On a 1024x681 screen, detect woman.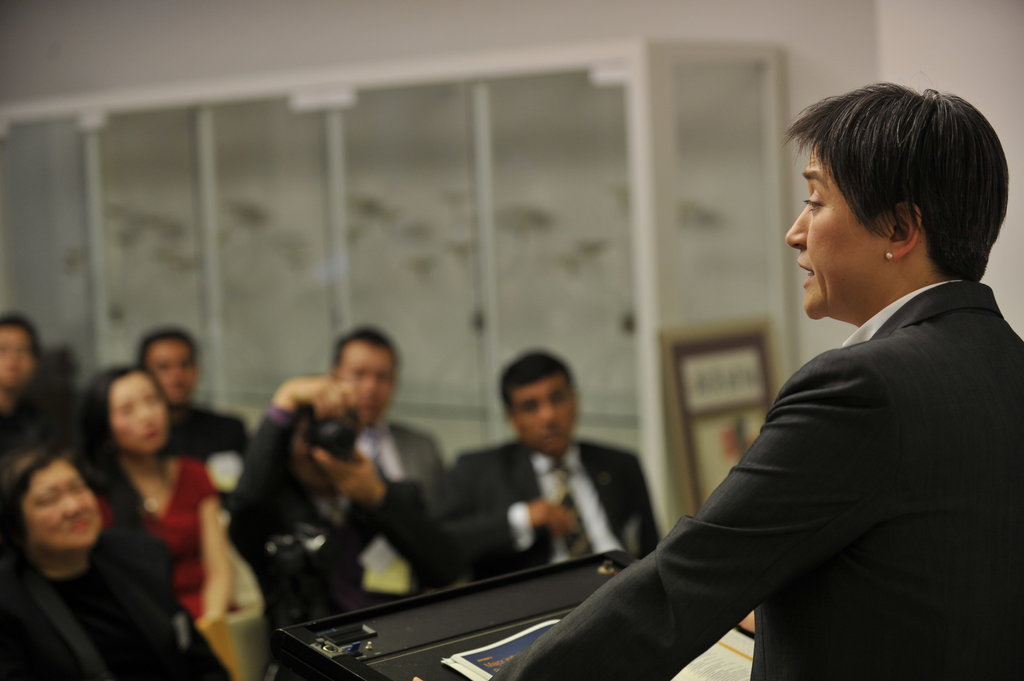
{"left": 489, "top": 81, "right": 1023, "bottom": 680}.
